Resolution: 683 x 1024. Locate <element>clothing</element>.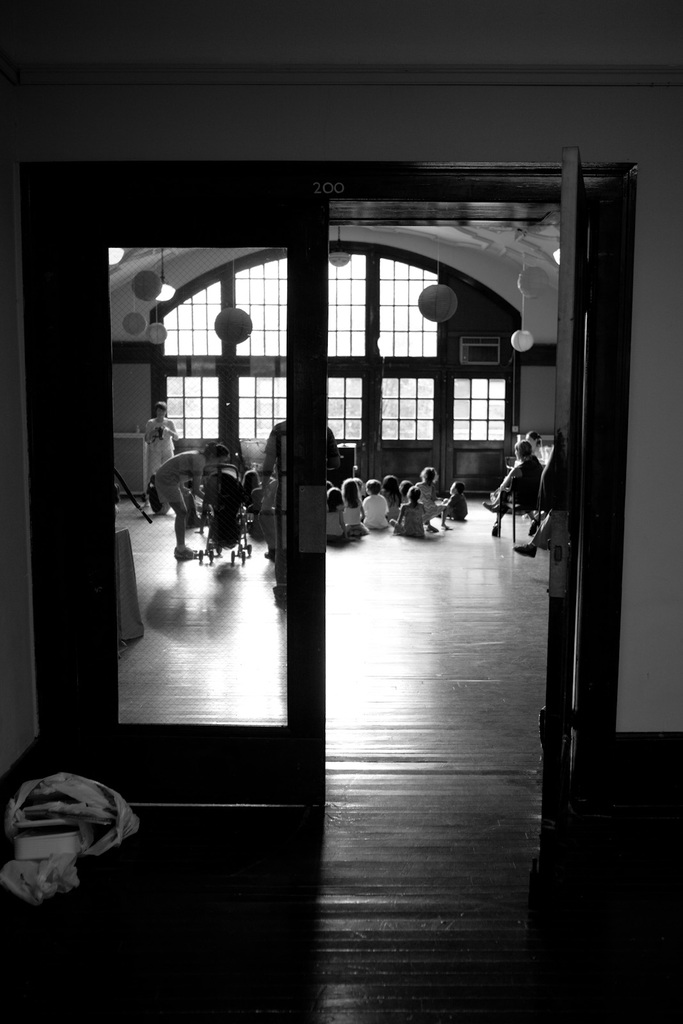
bbox(154, 440, 207, 536).
